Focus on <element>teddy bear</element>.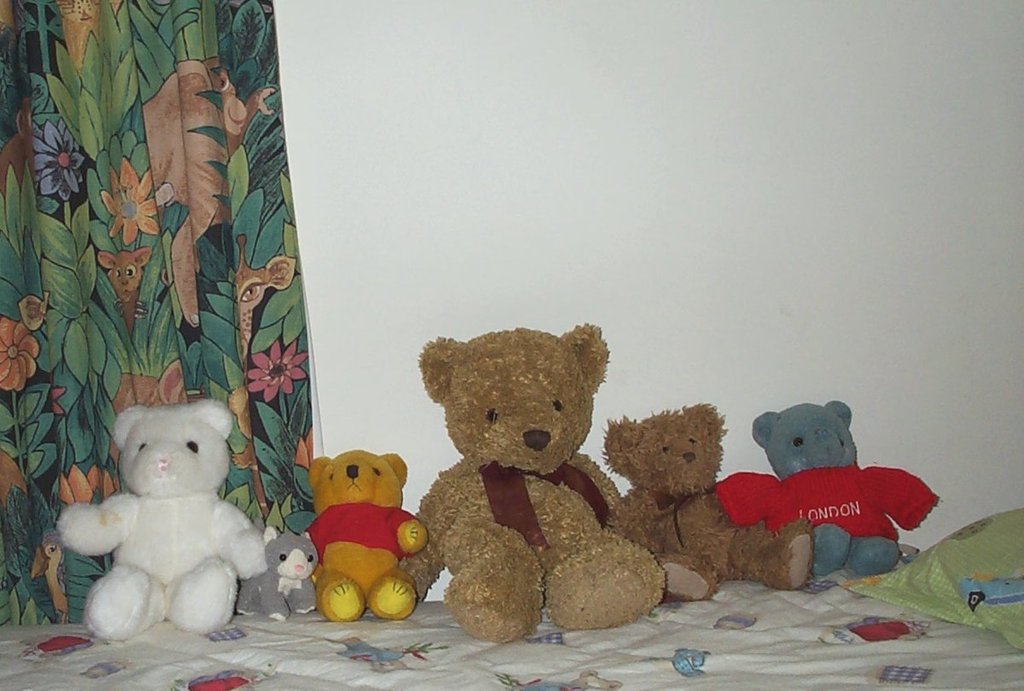
Focused at (x1=400, y1=317, x2=664, y2=644).
